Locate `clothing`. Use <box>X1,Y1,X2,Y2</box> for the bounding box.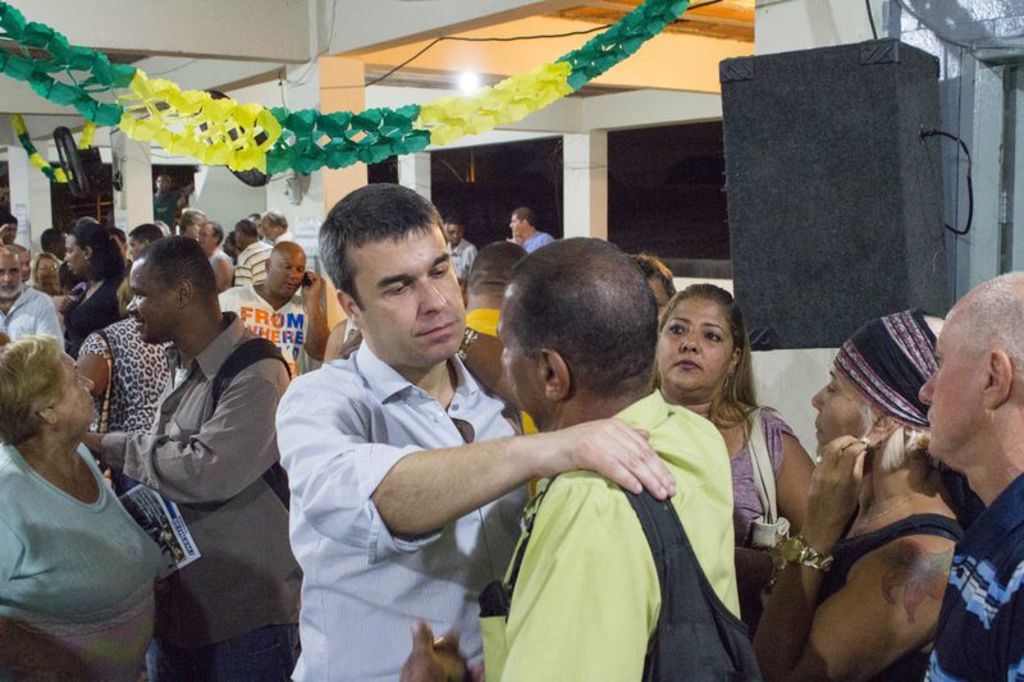
<box>931,473,1023,681</box>.
